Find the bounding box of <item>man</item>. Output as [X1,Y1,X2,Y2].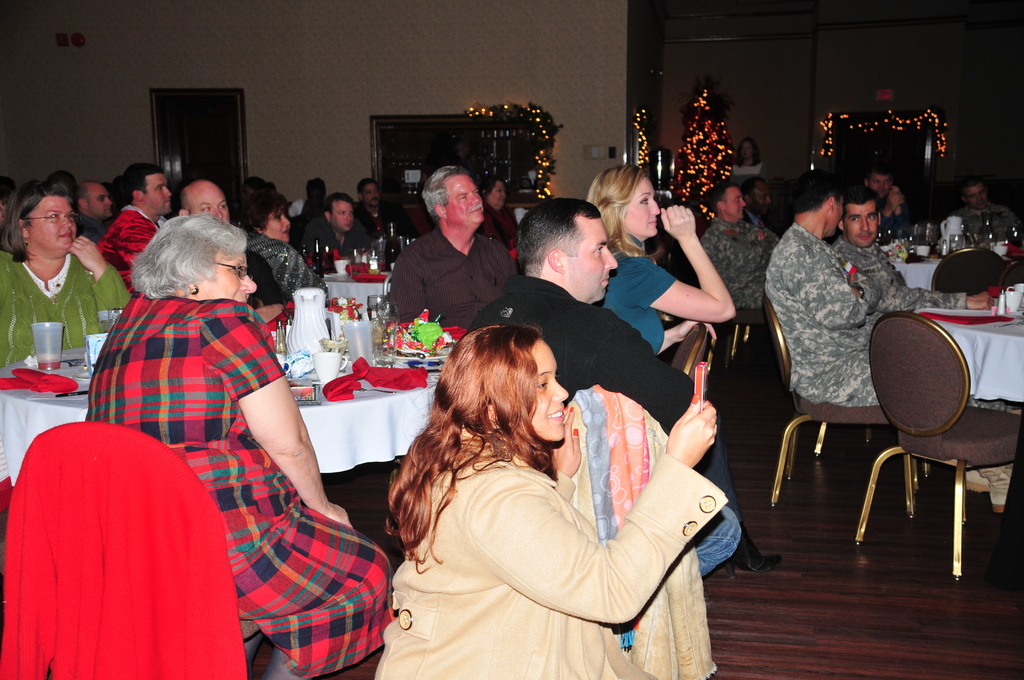
[761,178,891,405].
